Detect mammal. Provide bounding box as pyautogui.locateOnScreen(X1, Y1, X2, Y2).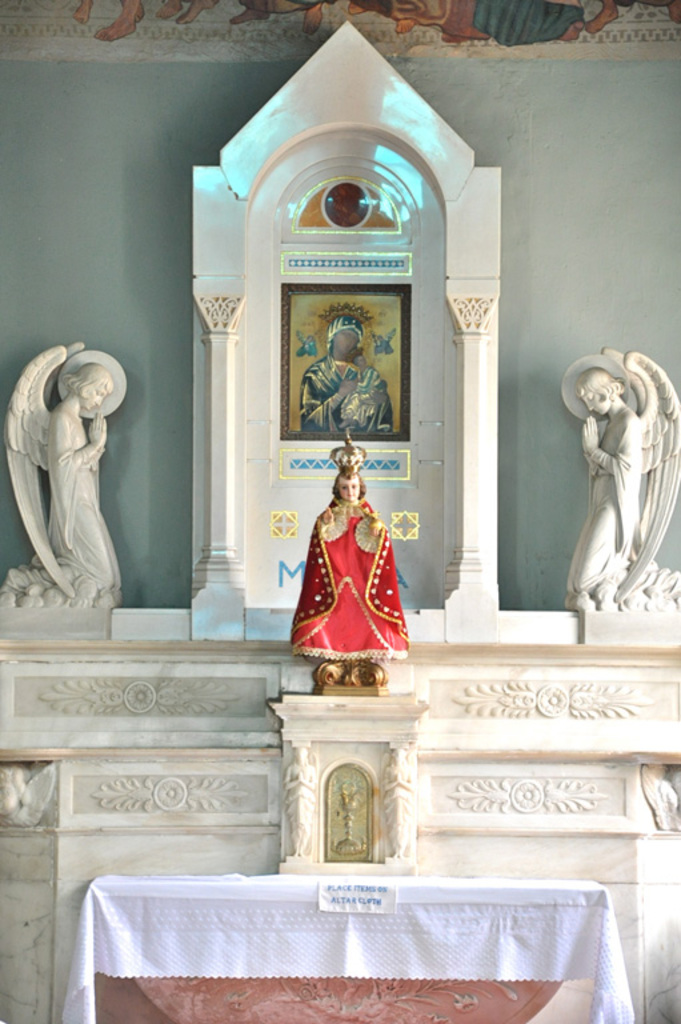
pyautogui.locateOnScreen(0, 363, 120, 596).
